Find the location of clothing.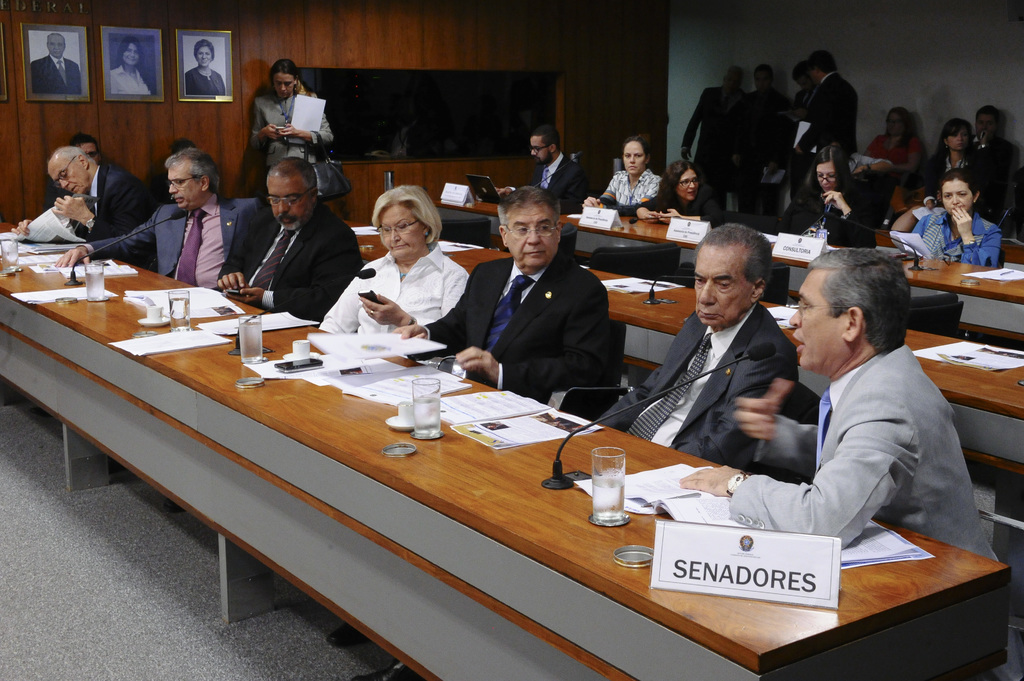
Location: <region>504, 151, 584, 214</region>.
